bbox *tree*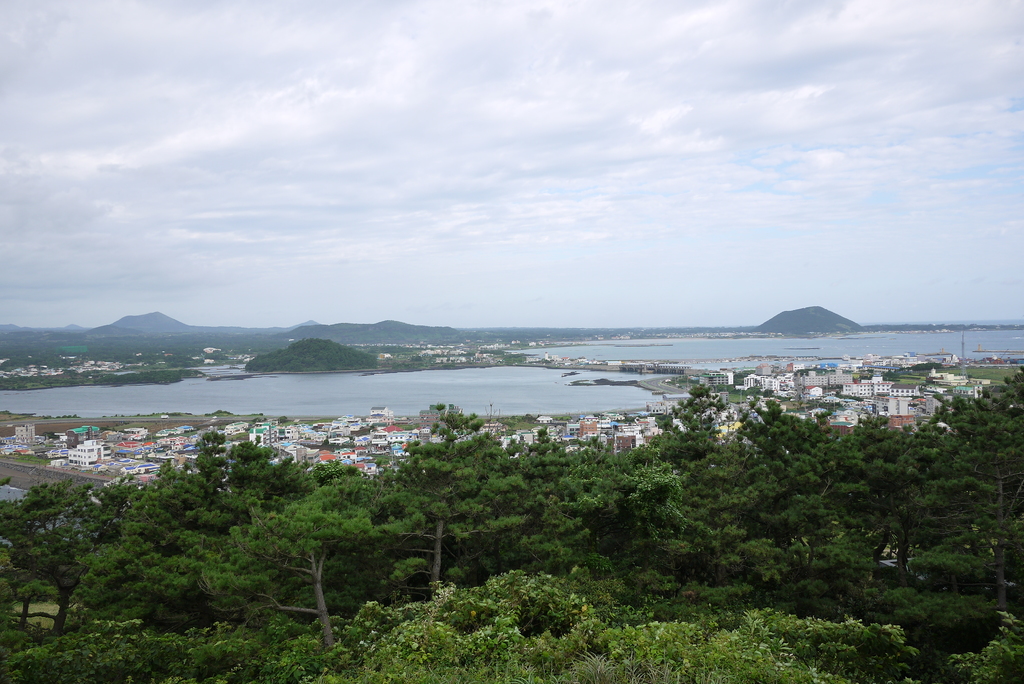
left=0, top=368, right=1023, bottom=683
